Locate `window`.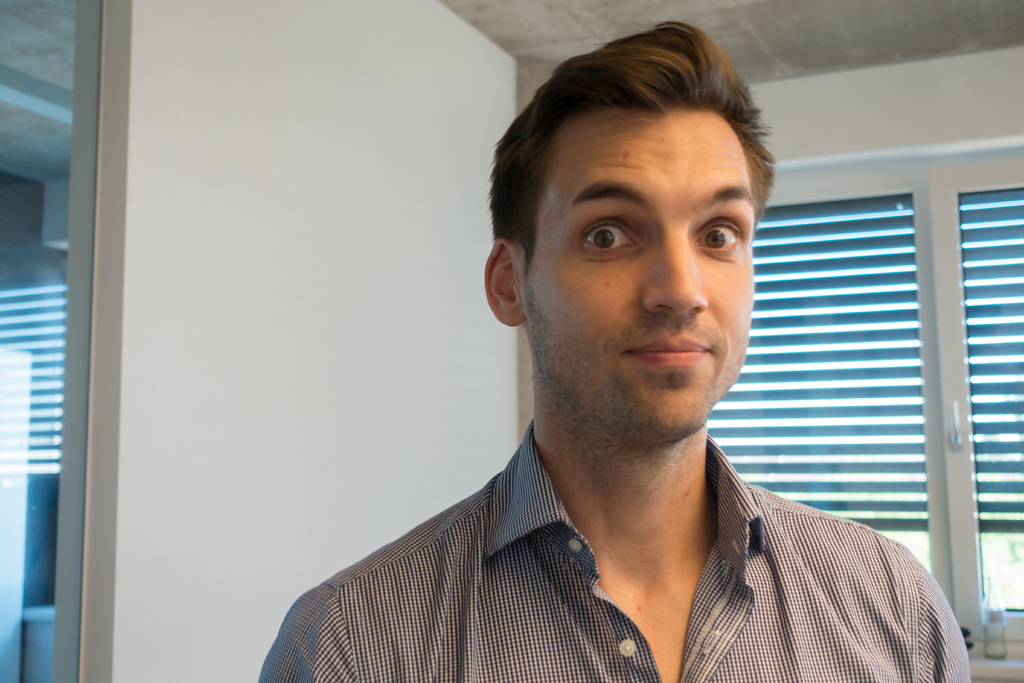
Bounding box: {"left": 708, "top": 190, "right": 1023, "bottom": 546}.
